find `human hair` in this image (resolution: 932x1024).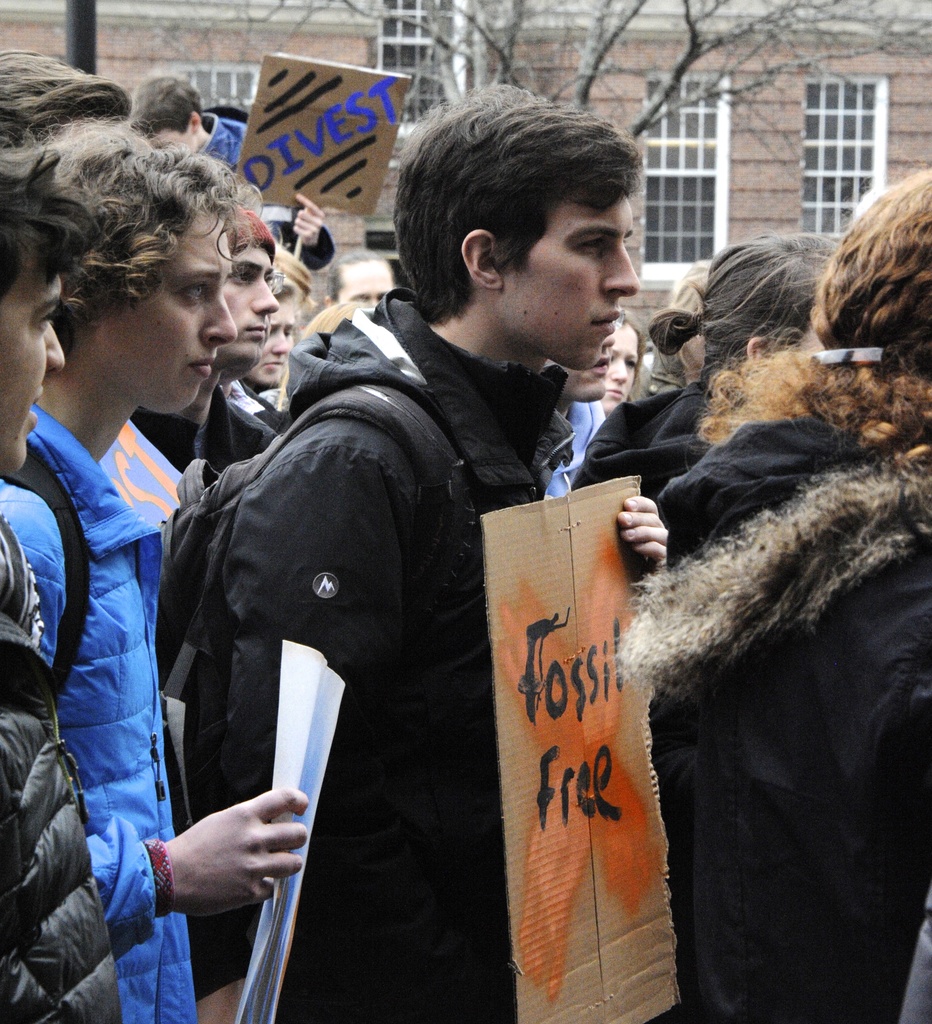
pyautogui.locateOnScreen(644, 262, 716, 390).
